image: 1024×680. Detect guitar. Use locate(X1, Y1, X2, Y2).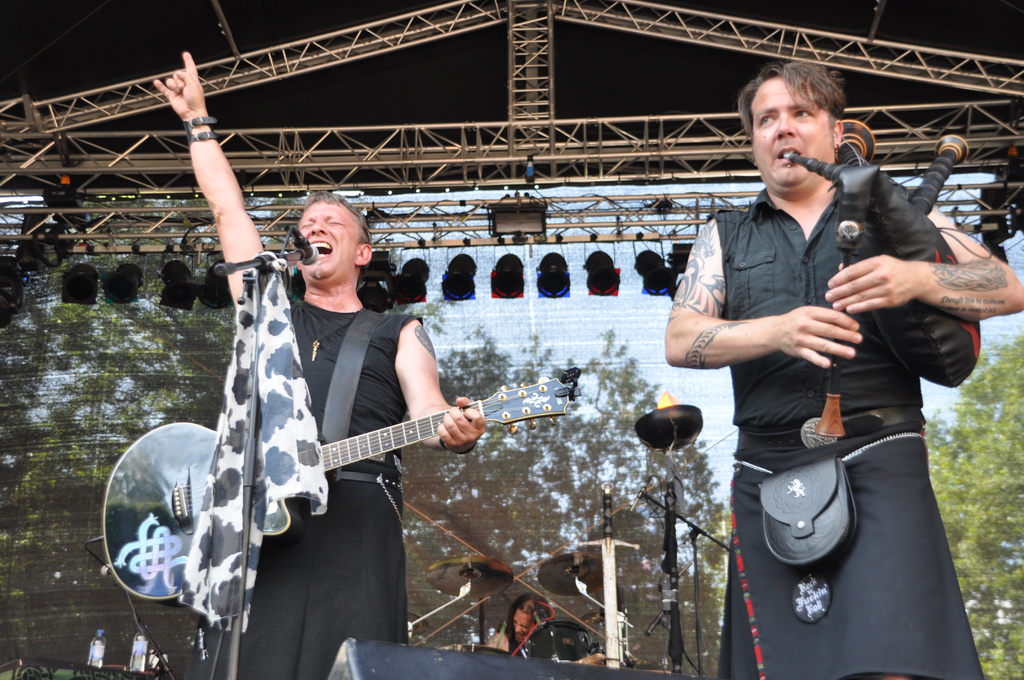
locate(152, 347, 545, 574).
